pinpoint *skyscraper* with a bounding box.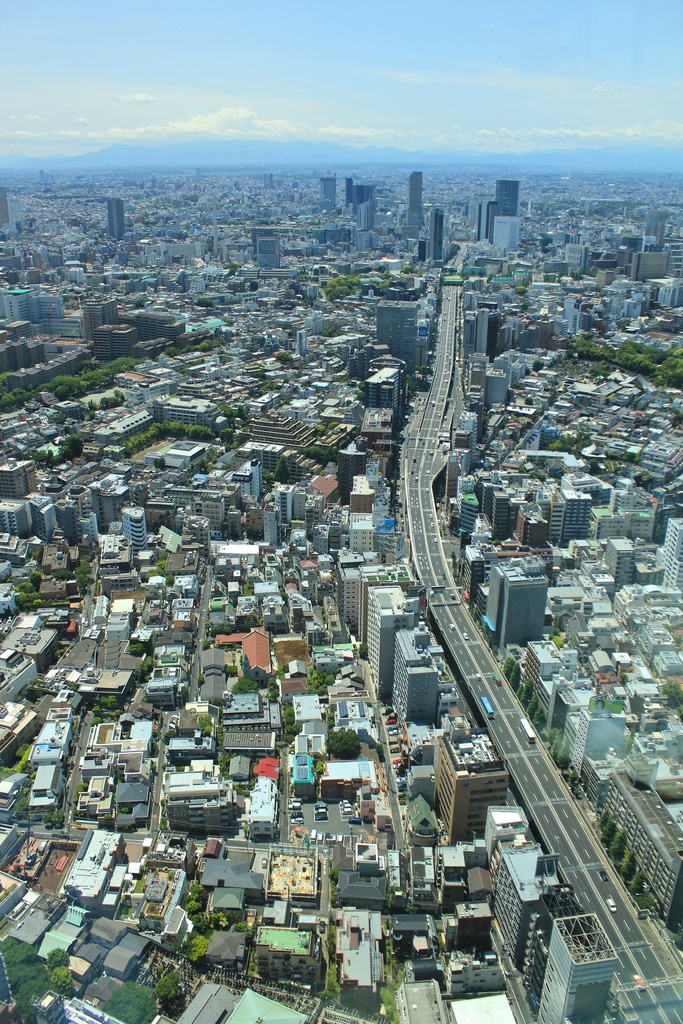
<box>0,186,21,235</box>.
